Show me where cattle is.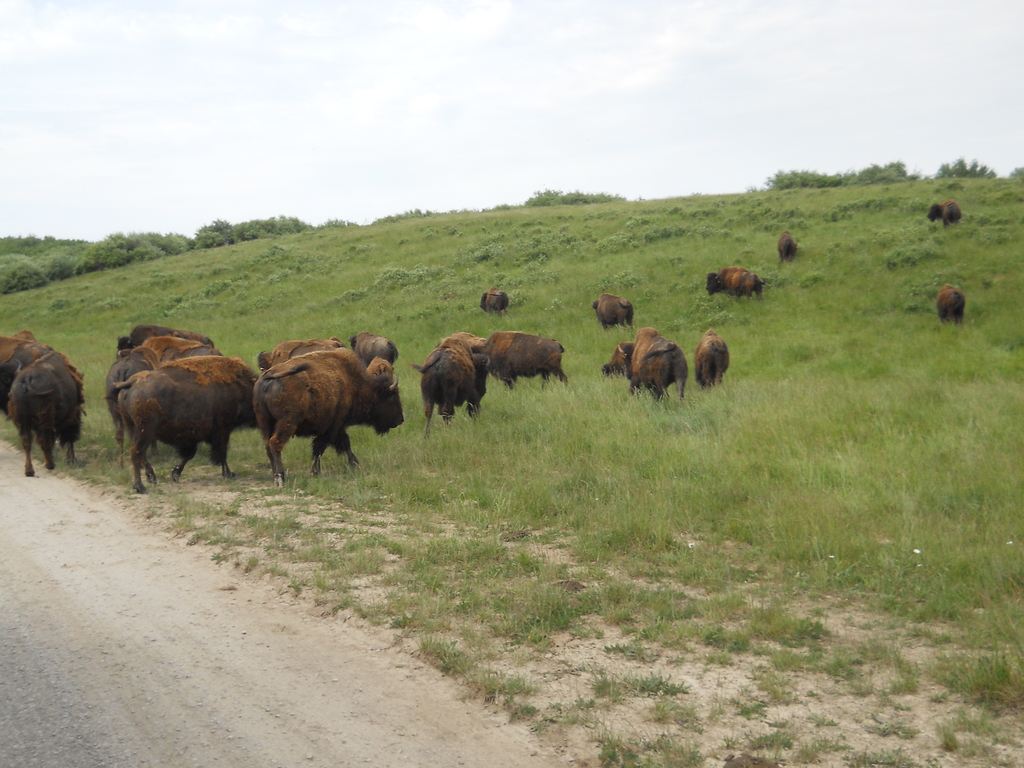
cattle is at [5,349,91,479].
